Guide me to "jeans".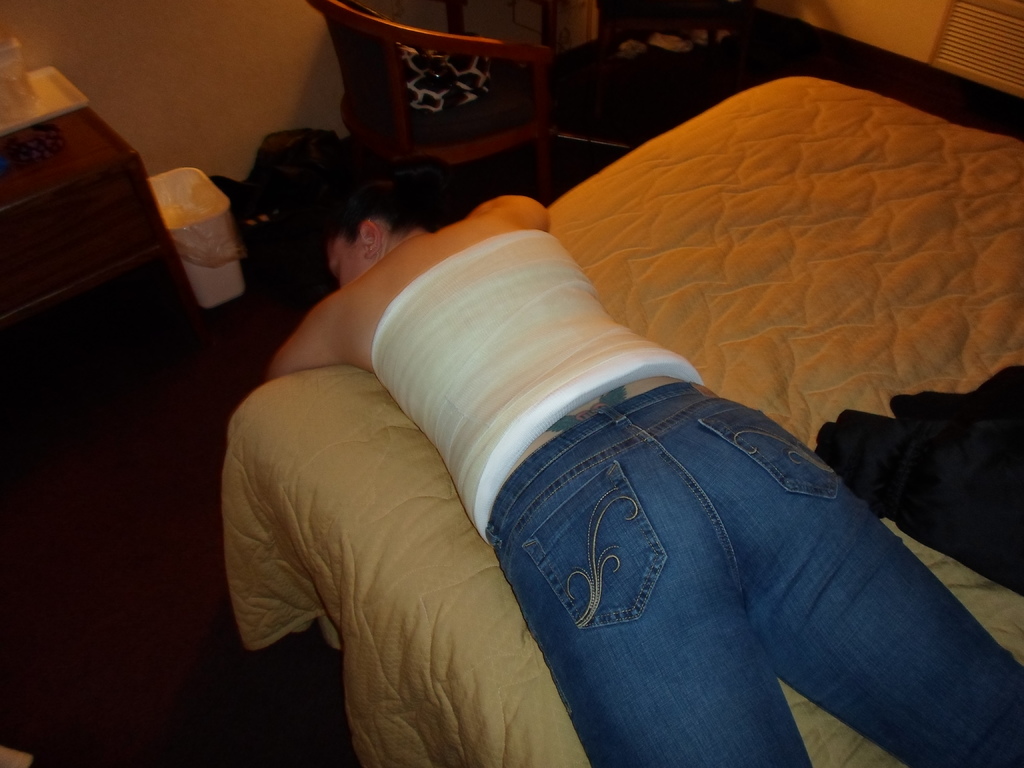
Guidance: <bbox>488, 380, 1023, 767</bbox>.
